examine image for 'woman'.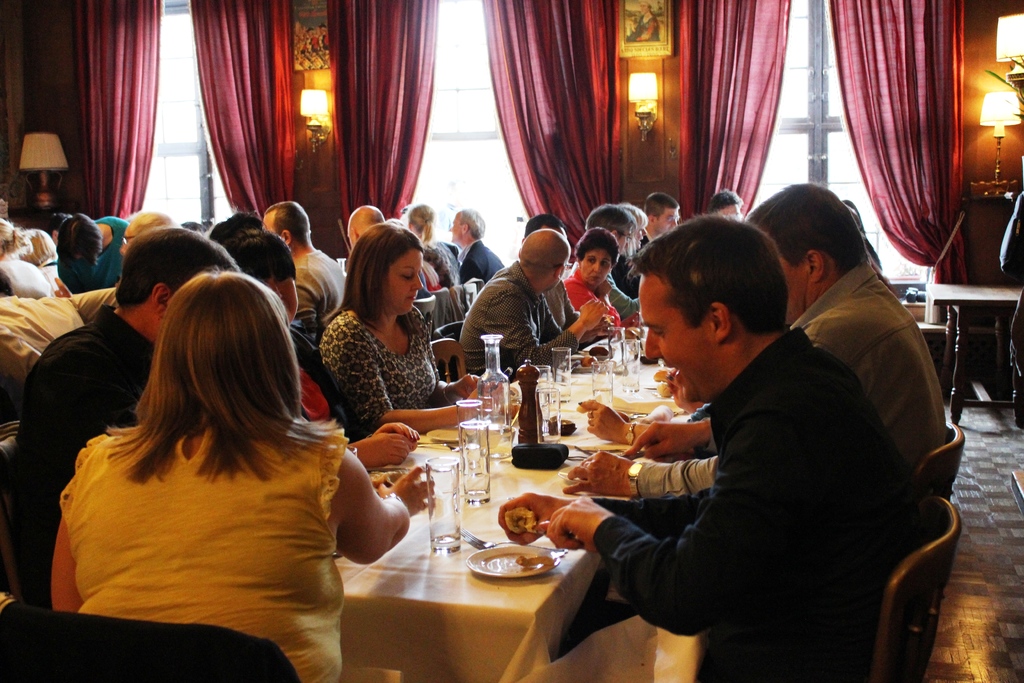
Examination result: box=[398, 201, 464, 290].
